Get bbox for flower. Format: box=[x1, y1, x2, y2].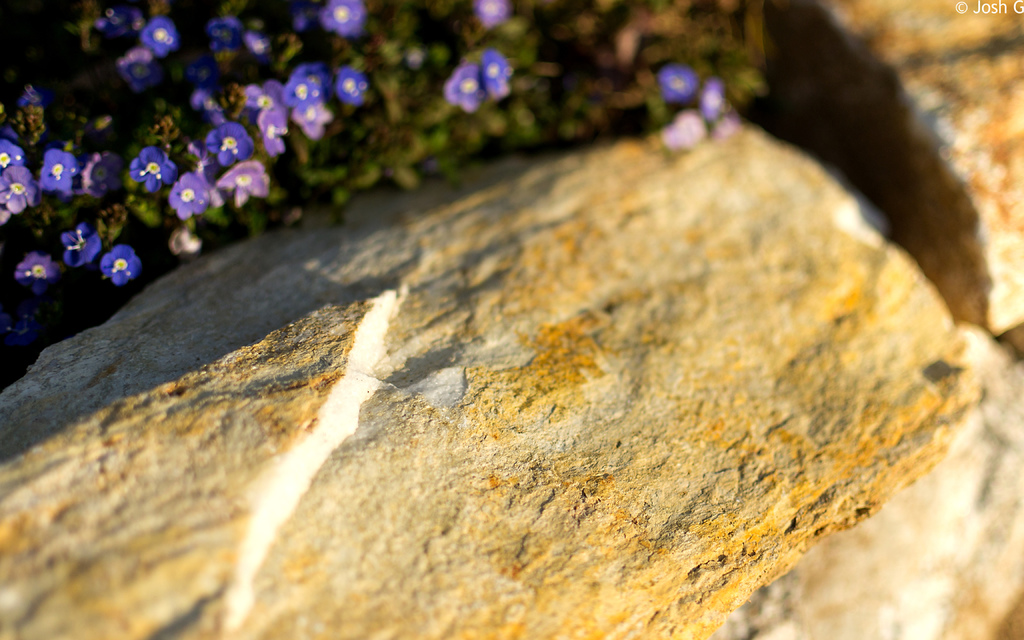
box=[84, 147, 124, 198].
